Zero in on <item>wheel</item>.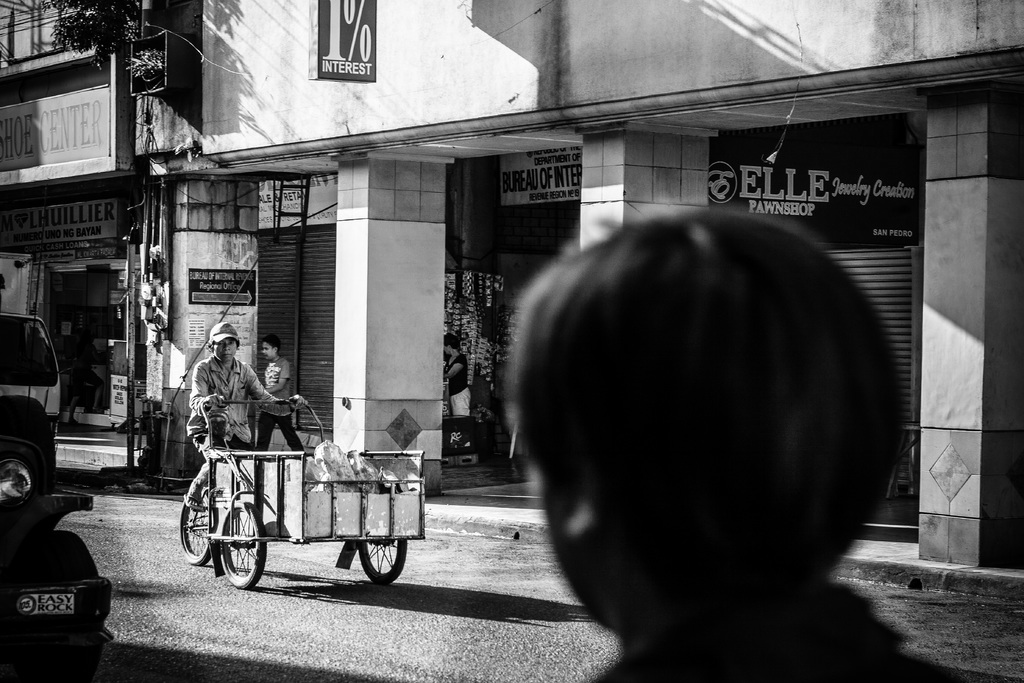
Zeroed in: 358, 537, 410, 588.
